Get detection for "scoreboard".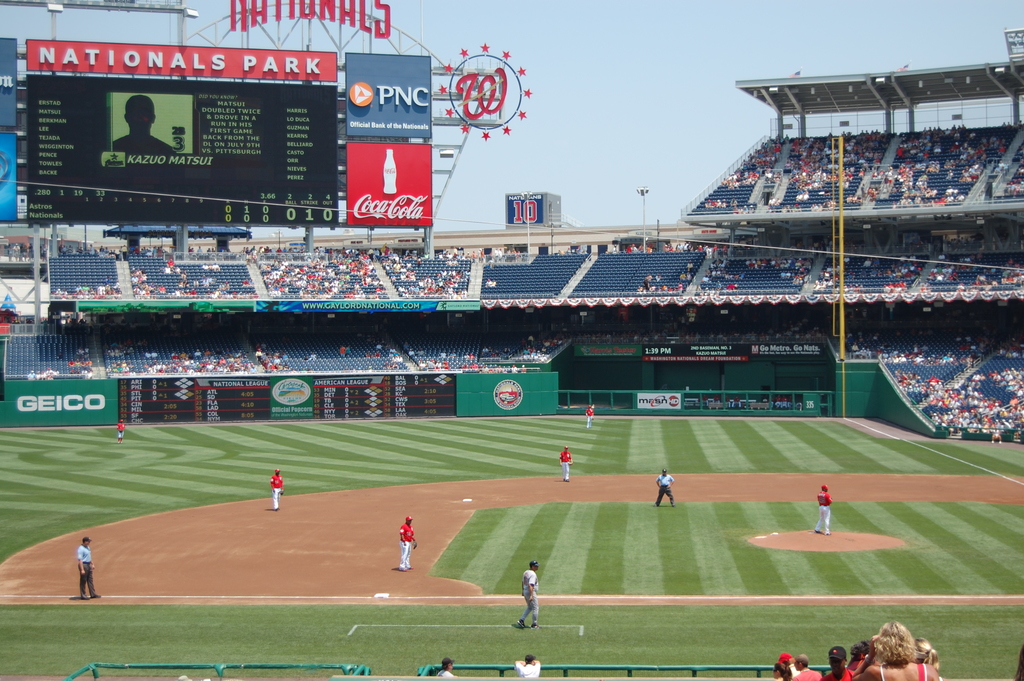
Detection: [308, 368, 456, 427].
